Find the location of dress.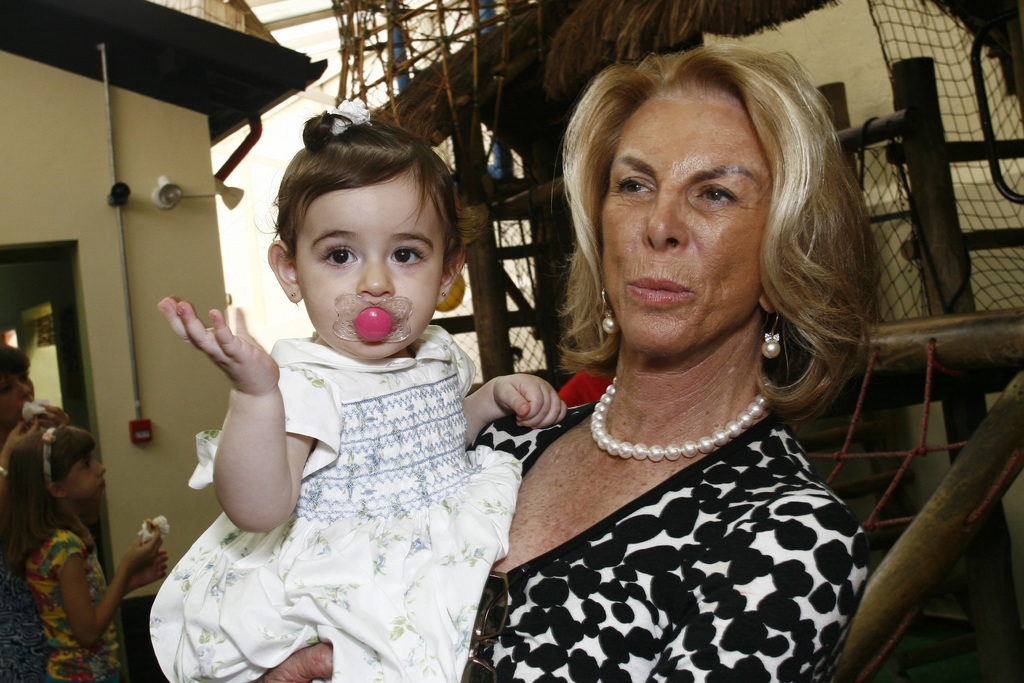
Location: region(143, 320, 522, 682).
